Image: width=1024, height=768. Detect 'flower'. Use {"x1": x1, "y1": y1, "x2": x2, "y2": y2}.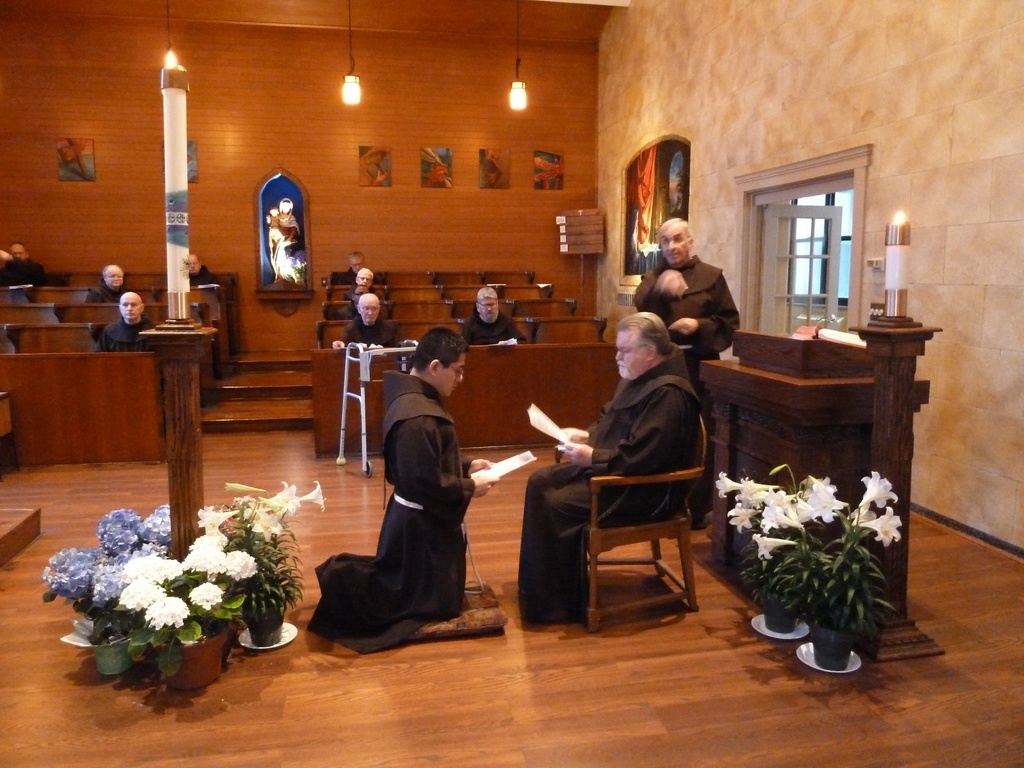
{"x1": 299, "y1": 480, "x2": 326, "y2": 510}.
